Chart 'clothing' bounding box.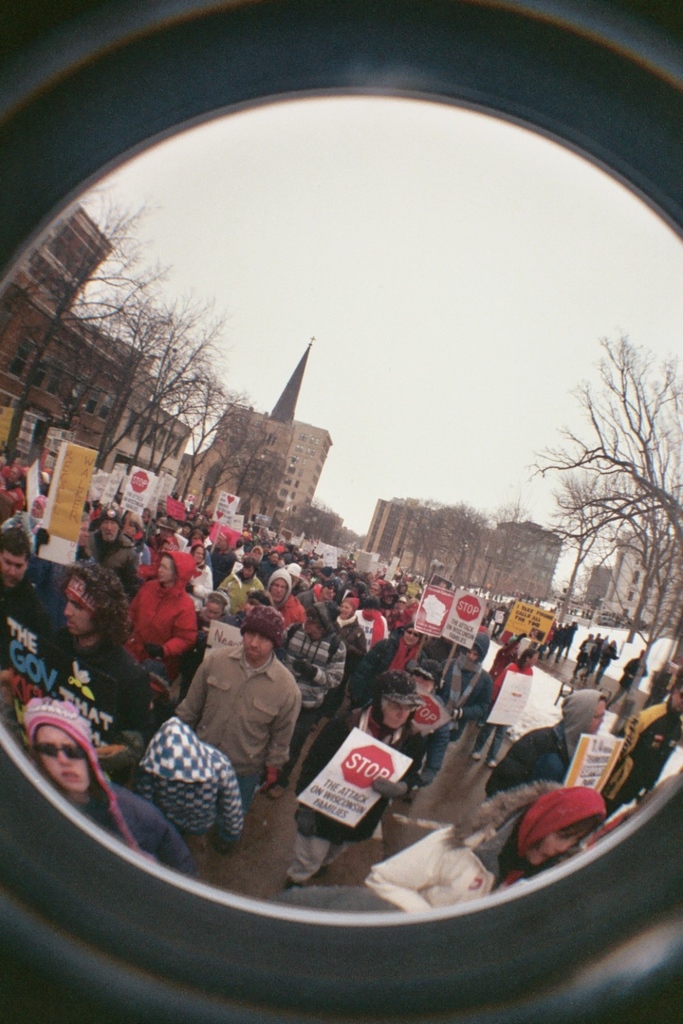
Charted: (193,609,222,660).
